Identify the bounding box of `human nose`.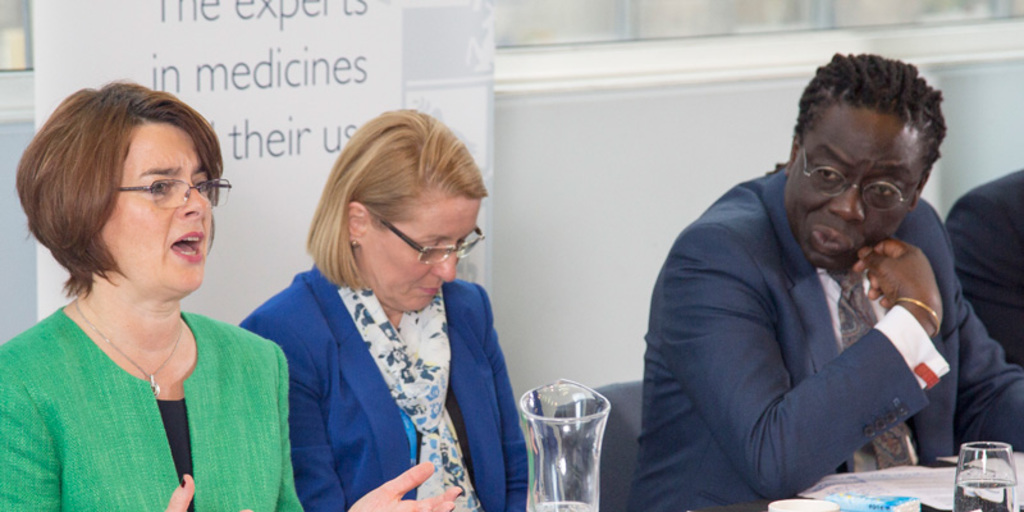
175:180:215:220.
